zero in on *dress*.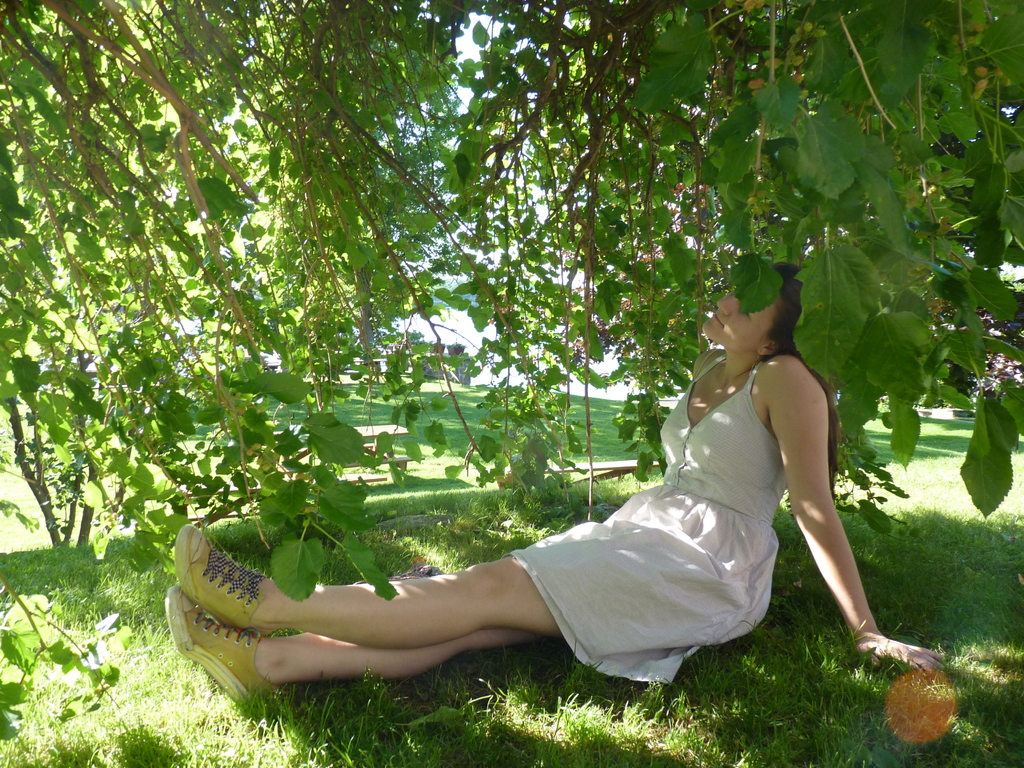
Zeroed in: bbox=[512, 346, 774, 699].
